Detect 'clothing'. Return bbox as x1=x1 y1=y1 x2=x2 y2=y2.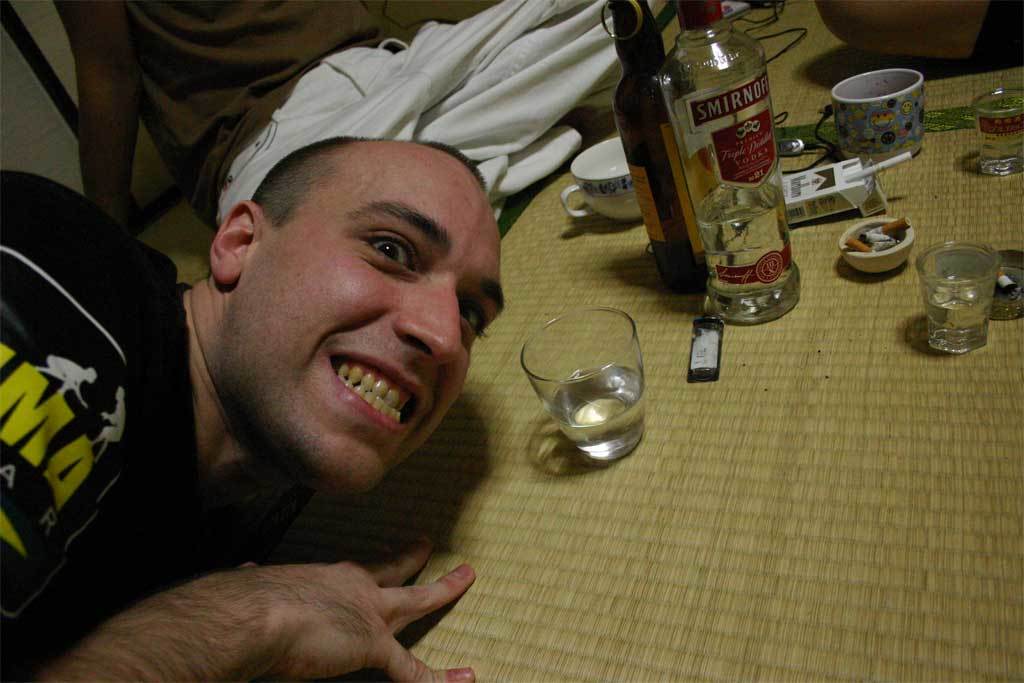
x1=118 y1=0 x2=624 y2=224.
